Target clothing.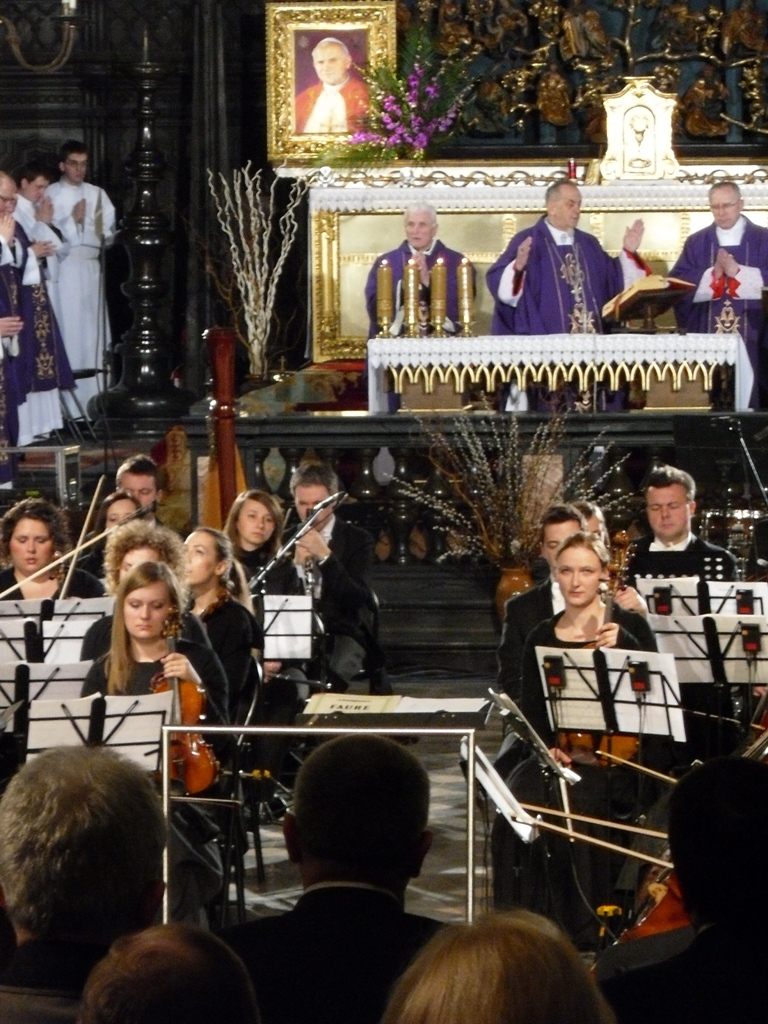
Target region: region(606, 918, 767, 1023).
